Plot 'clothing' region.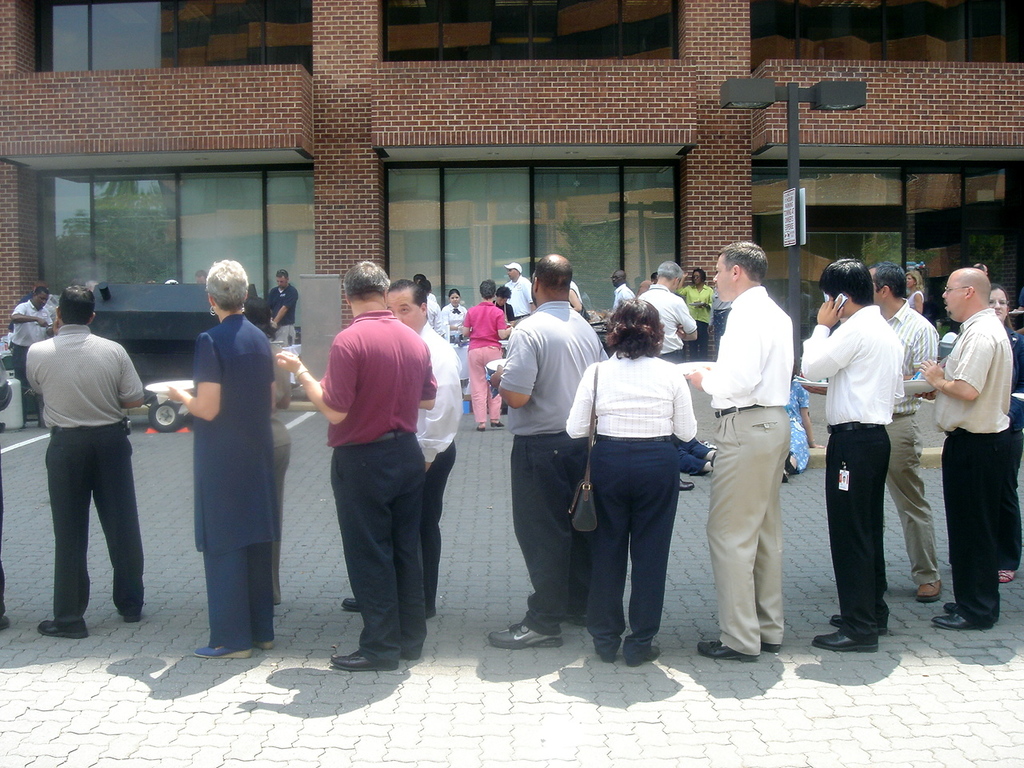
Plotted at box(6, 299, 59, 381).
